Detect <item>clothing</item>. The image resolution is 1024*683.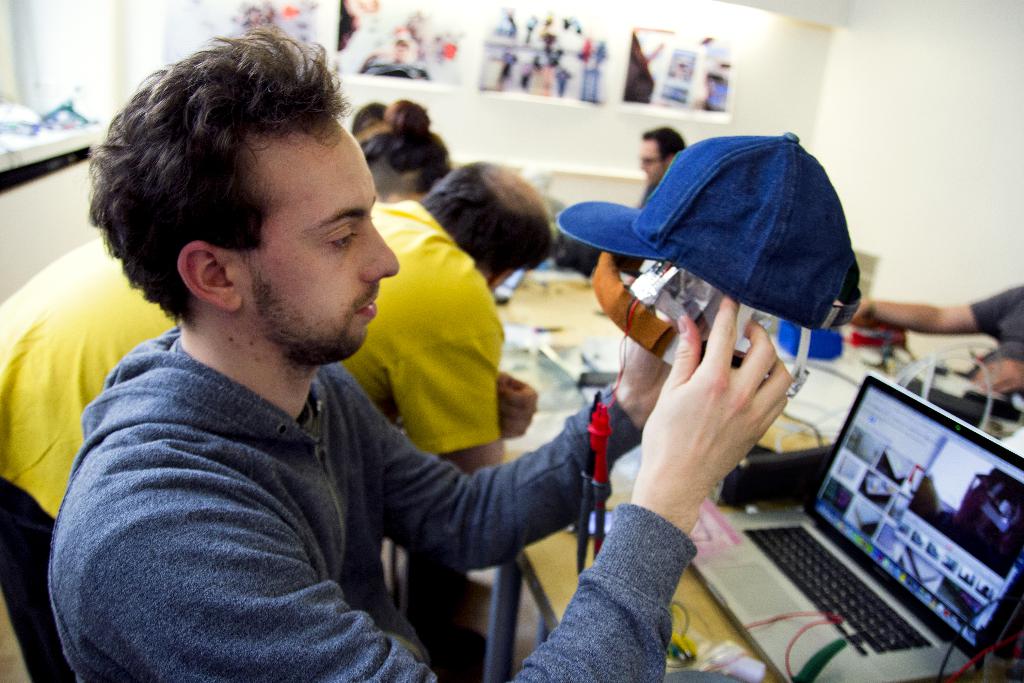
x1=0, y1=193, x2=504, y2=682.
